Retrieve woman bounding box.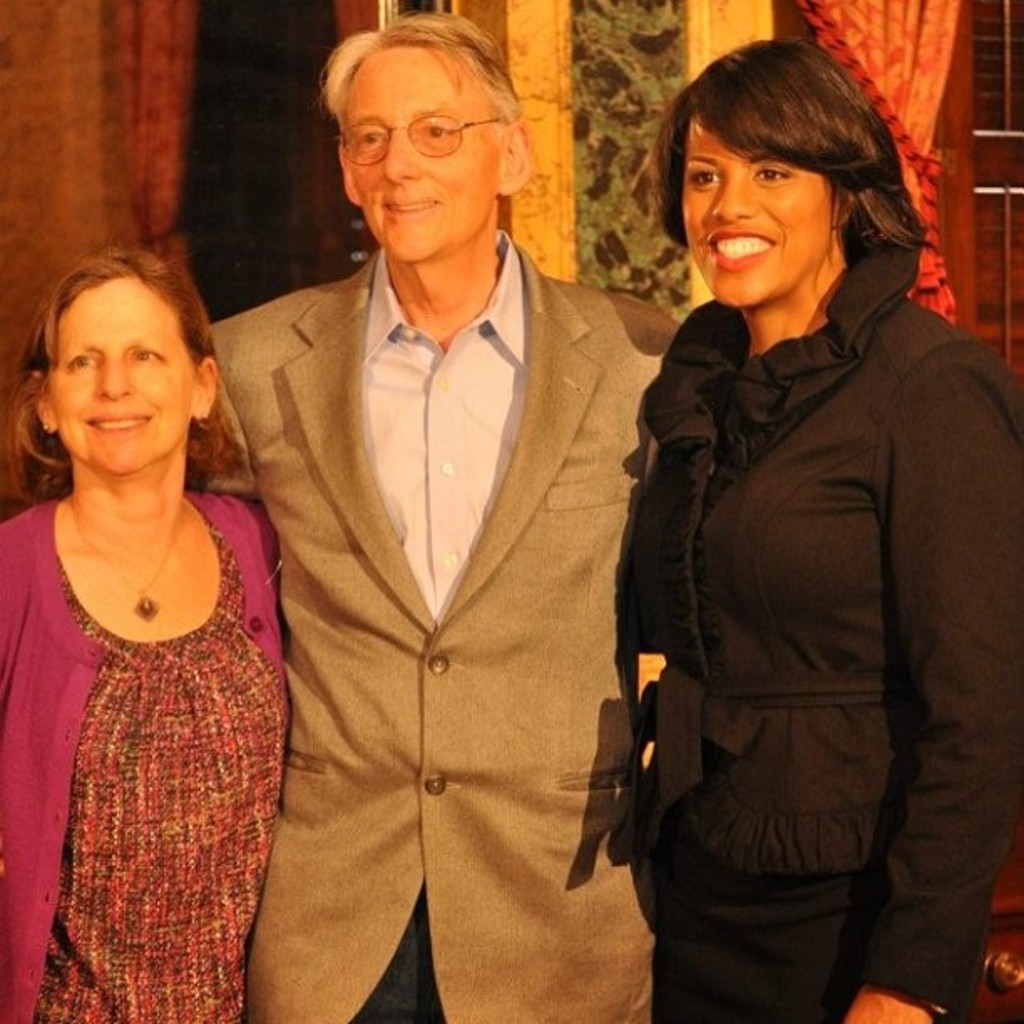
Bounding box: (596, 30, 1022, 1022).
